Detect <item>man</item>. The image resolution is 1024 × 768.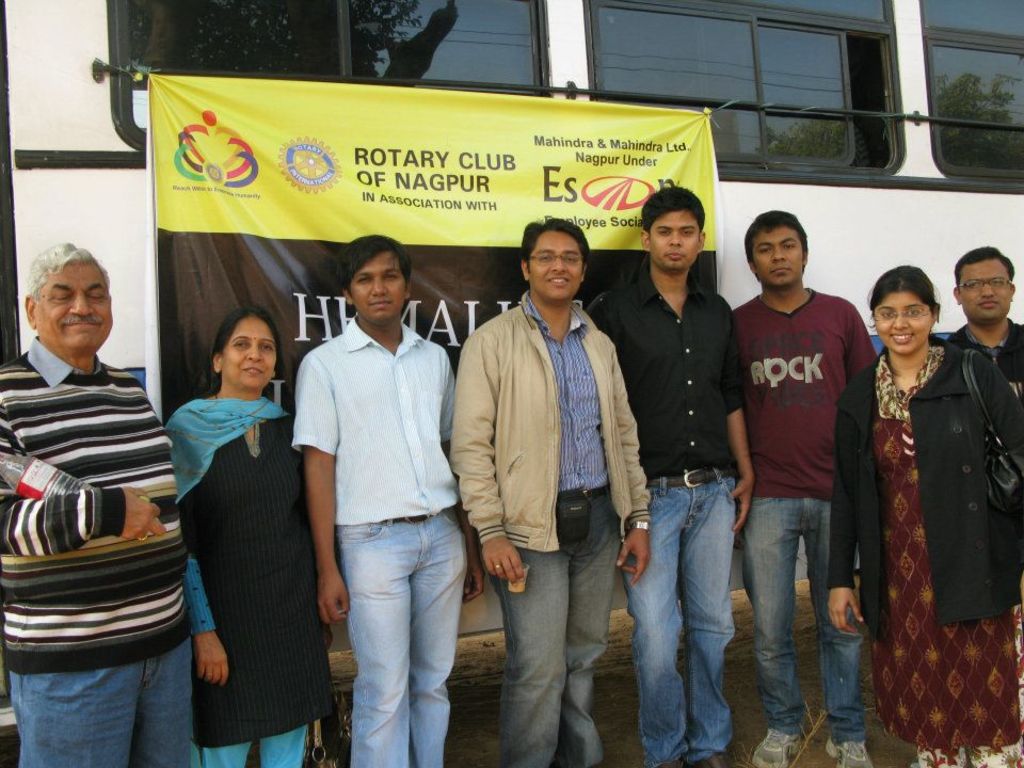
l=447, t=215, r=653, b=766.
